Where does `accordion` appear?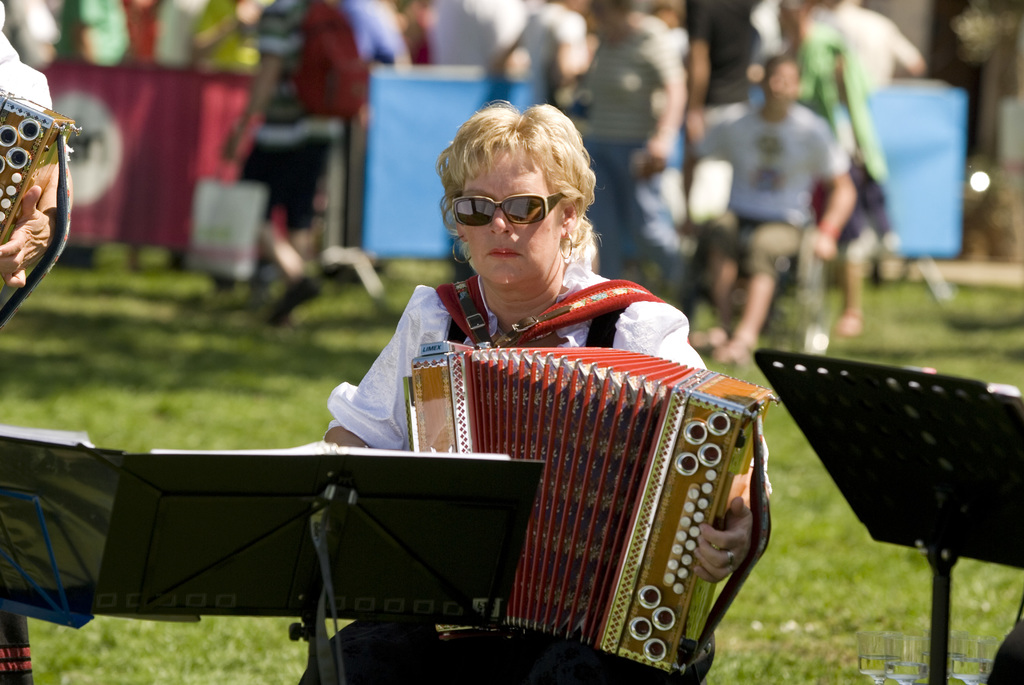
Appears at (left=390, top=273, right=783, bottom=673).
